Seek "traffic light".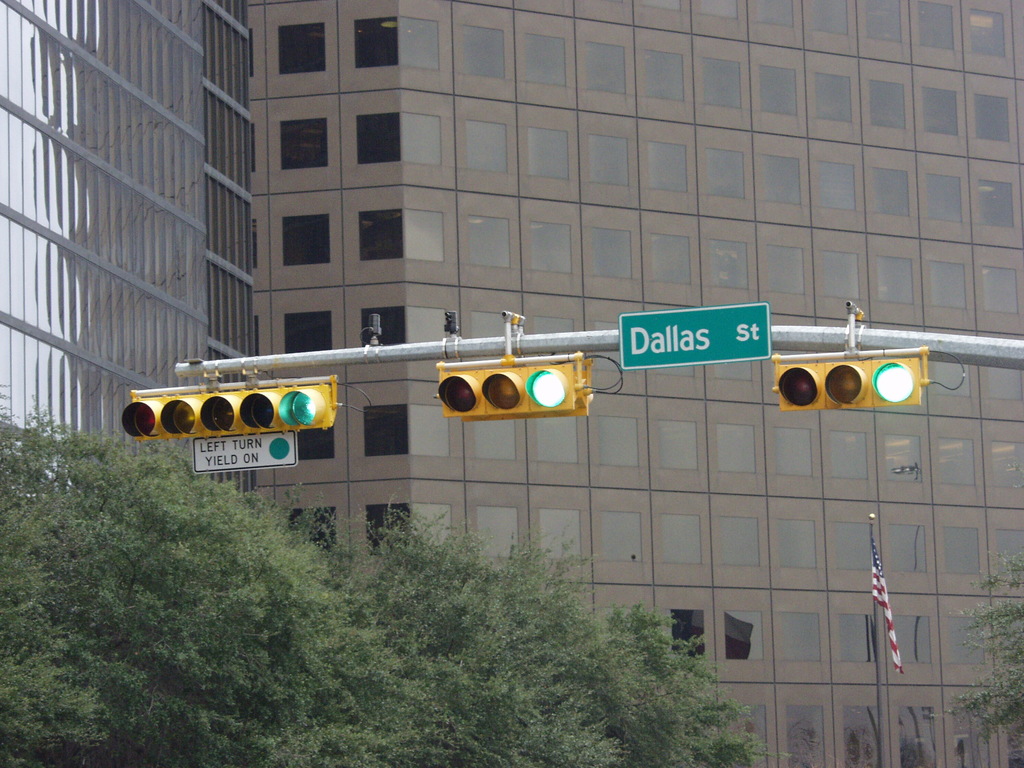
770, 347, 929, 413.
